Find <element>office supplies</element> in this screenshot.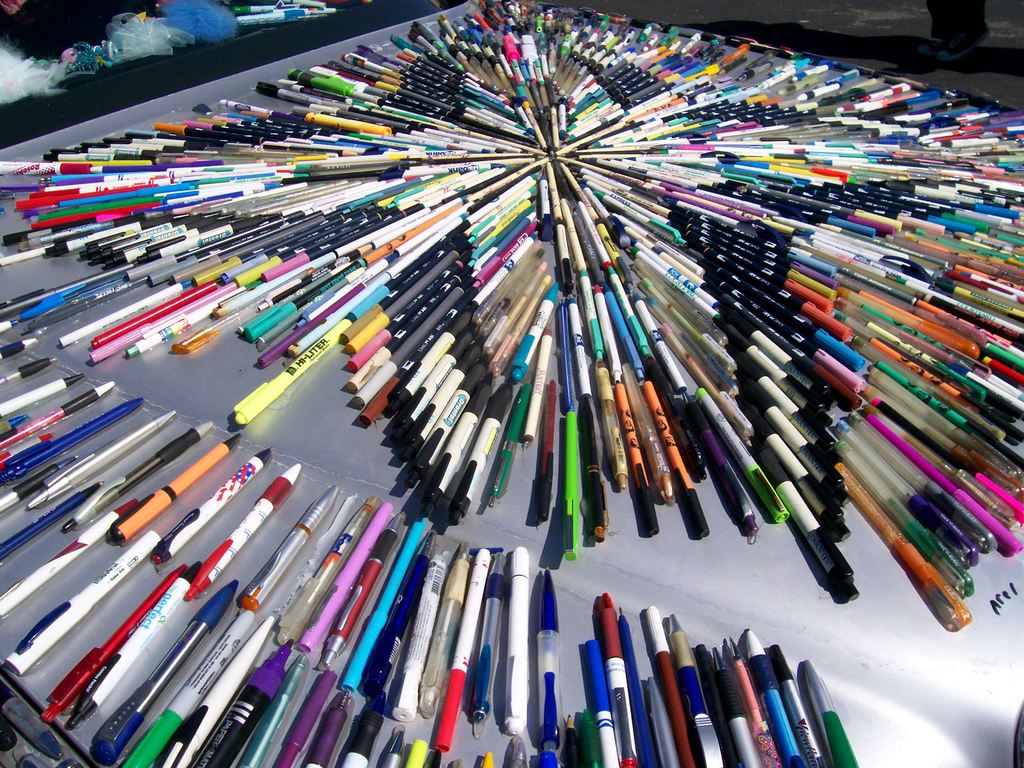
The bounding box for <element>office supplies</element> is locate(813, 351, 874, 397).
